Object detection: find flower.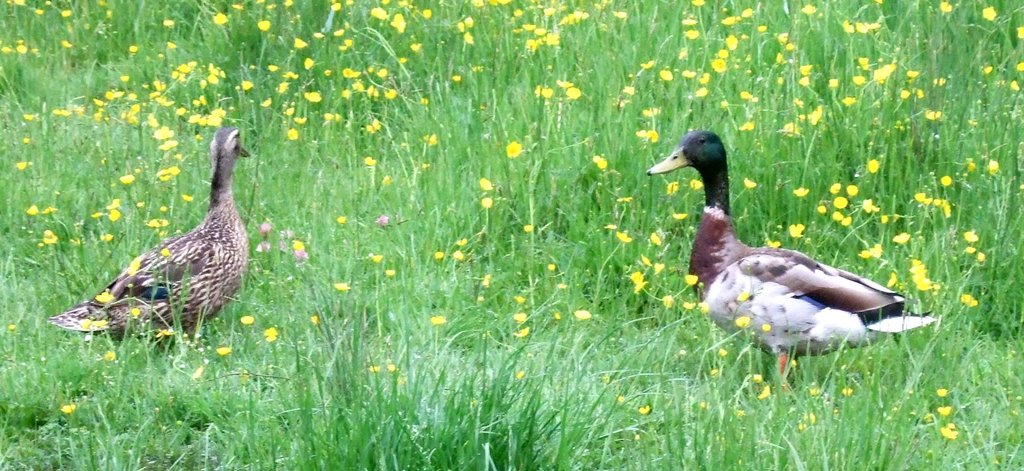
Rect(643, 252, 652, 266).
